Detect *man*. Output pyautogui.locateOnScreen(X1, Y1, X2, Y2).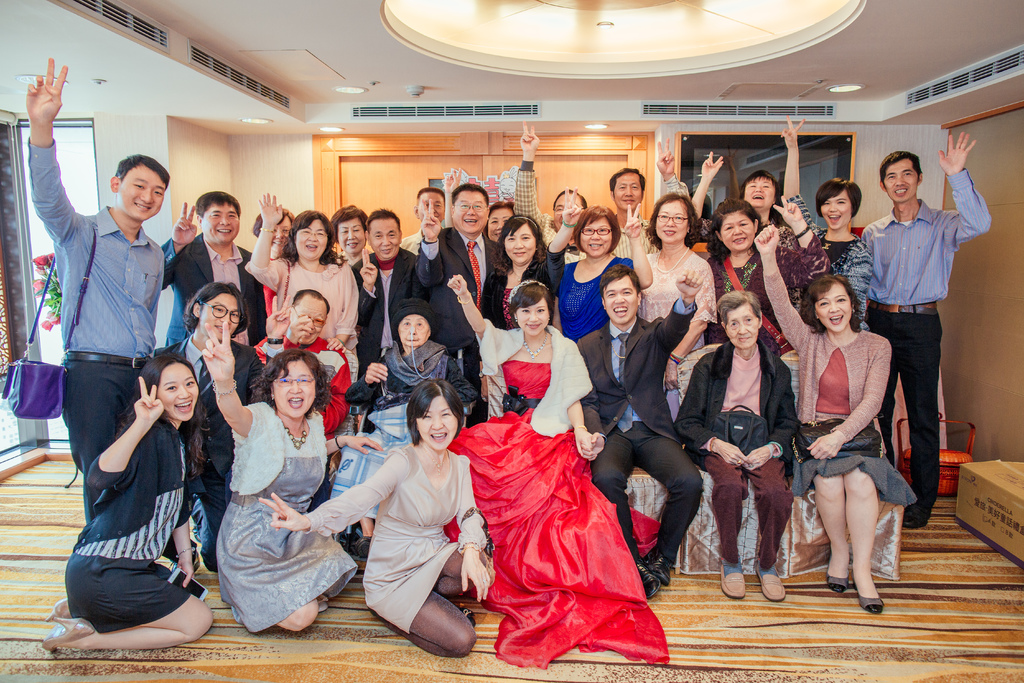
pyautogui.locateOnScreen(610, 138, 691, 261).
